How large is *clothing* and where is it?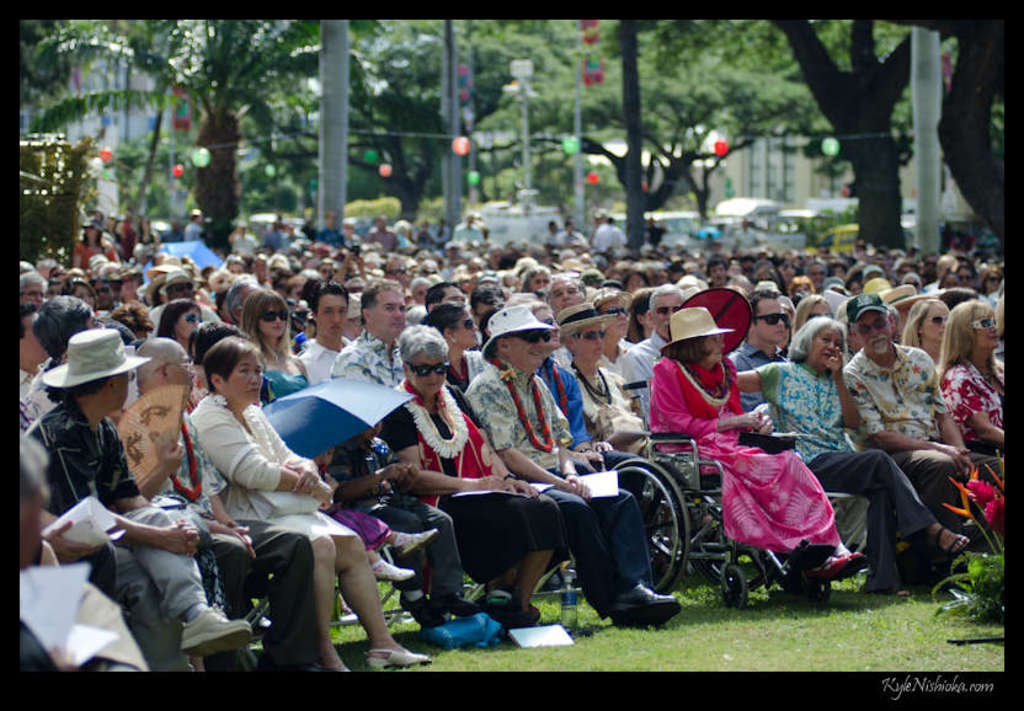
Bounding box: rect(938, 369, 1006, 444).
